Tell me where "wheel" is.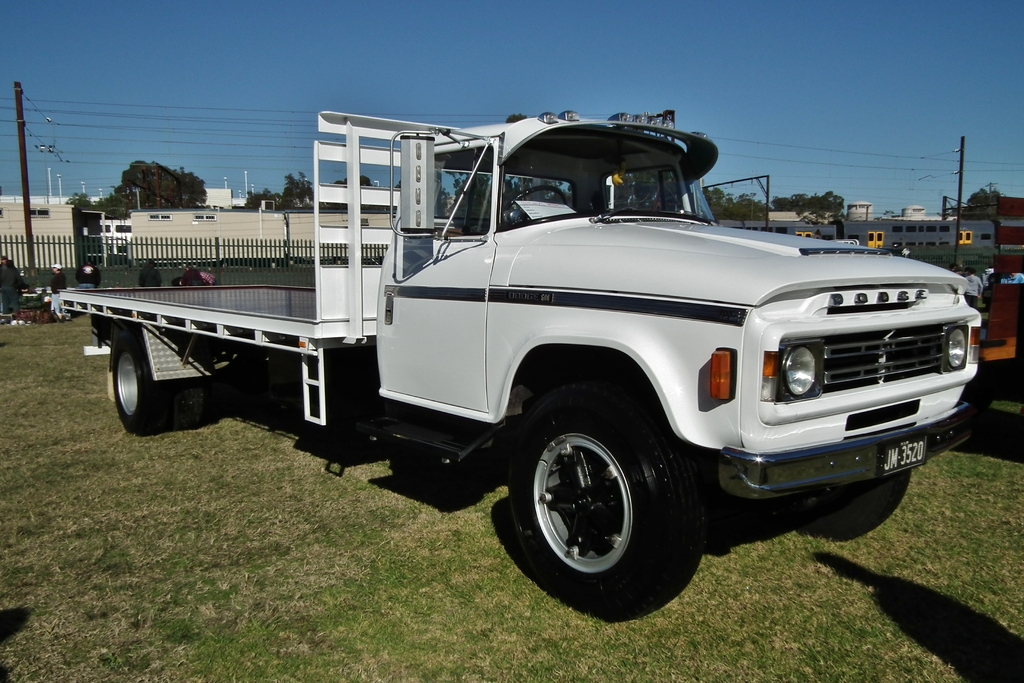
"wheel" is at detection(166, 378, 211, 431).
